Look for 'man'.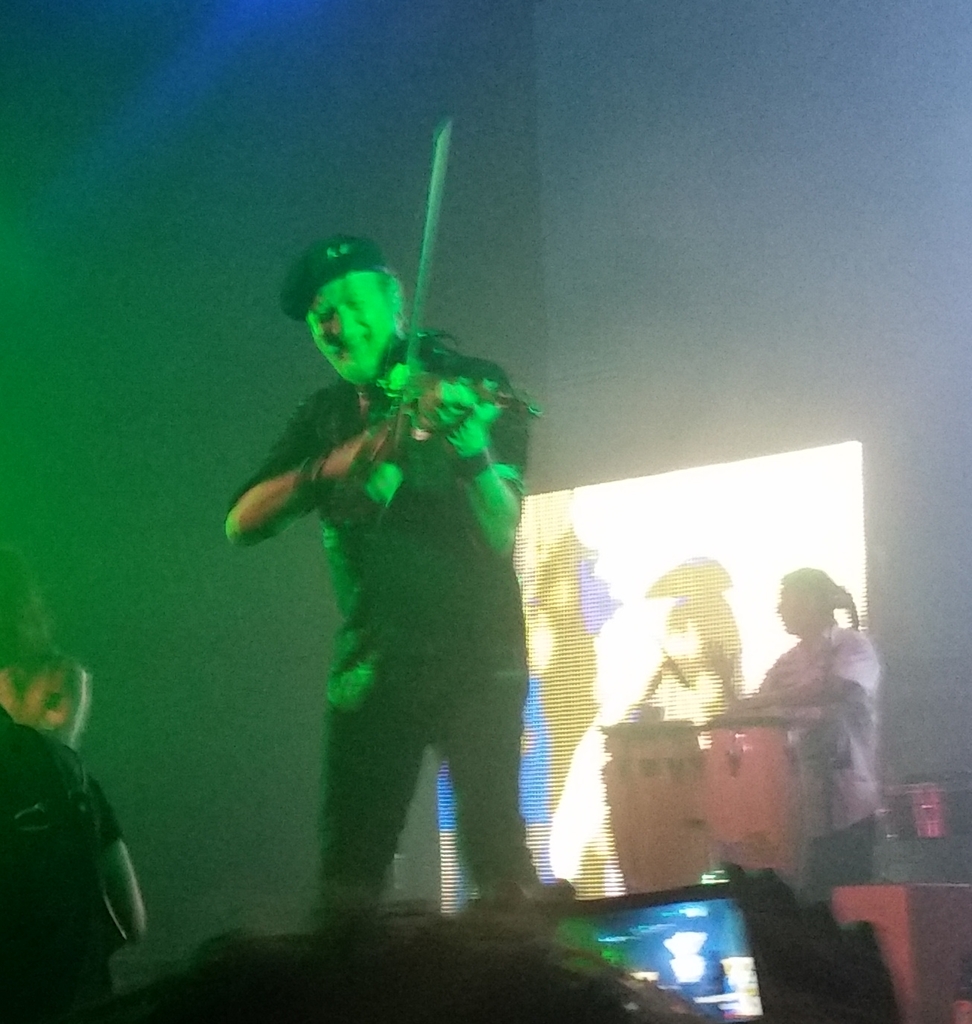
Found: bbox(724, 569, 877, 885).
